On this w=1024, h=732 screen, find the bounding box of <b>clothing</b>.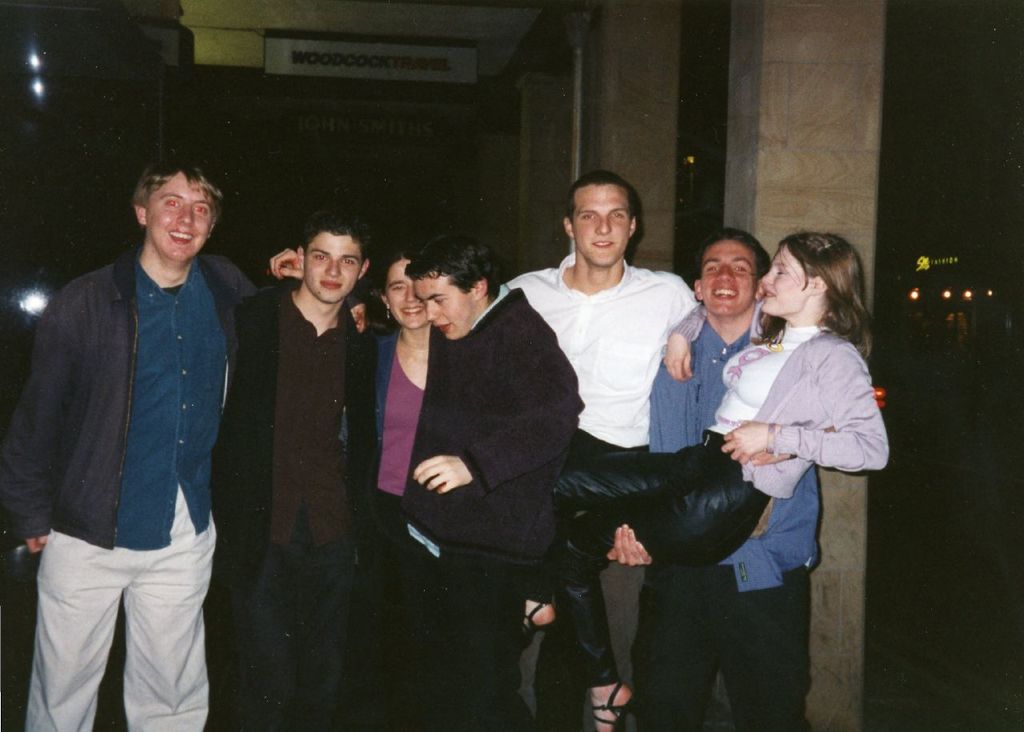
Bounding box: <region>22, 184, 237, 716</region>.
